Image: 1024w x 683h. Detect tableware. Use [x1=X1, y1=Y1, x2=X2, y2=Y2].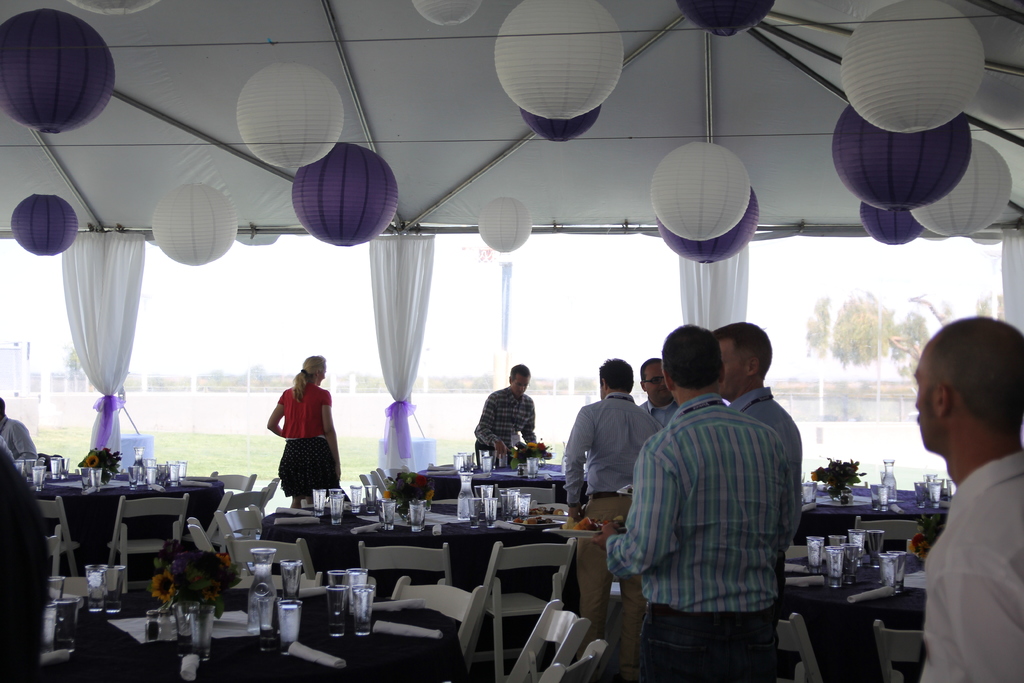
[x1=25, y1=461, x2=35, y2=483].
